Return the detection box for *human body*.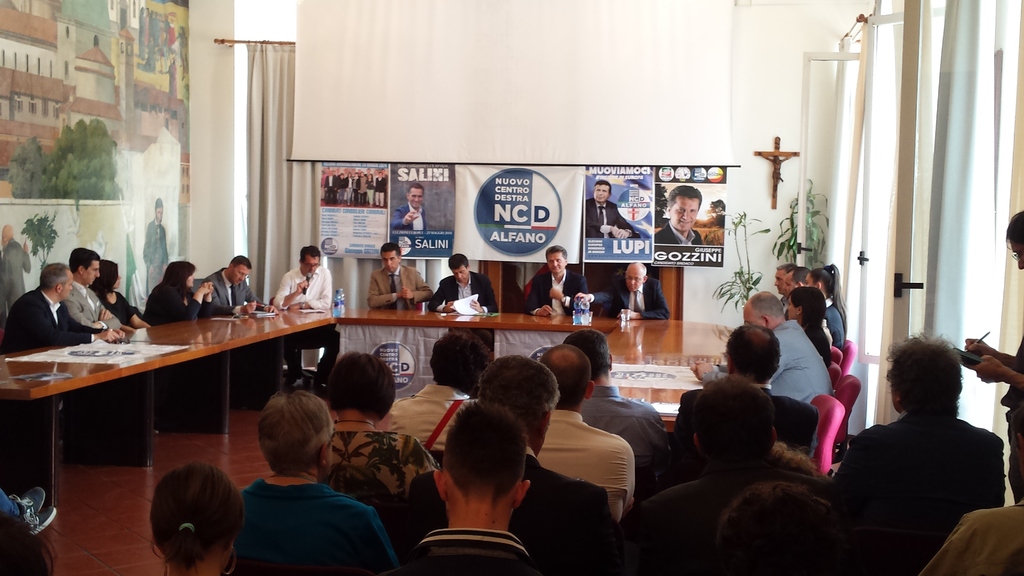
Rect(619, 475, 836, 574).
